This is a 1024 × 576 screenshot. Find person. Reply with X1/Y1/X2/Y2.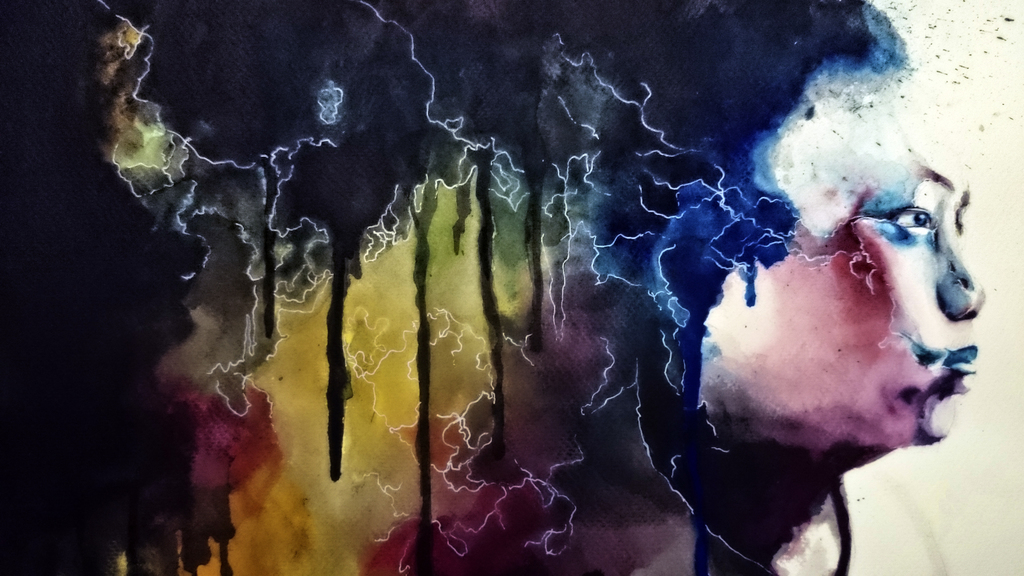
678/96/988/575.
